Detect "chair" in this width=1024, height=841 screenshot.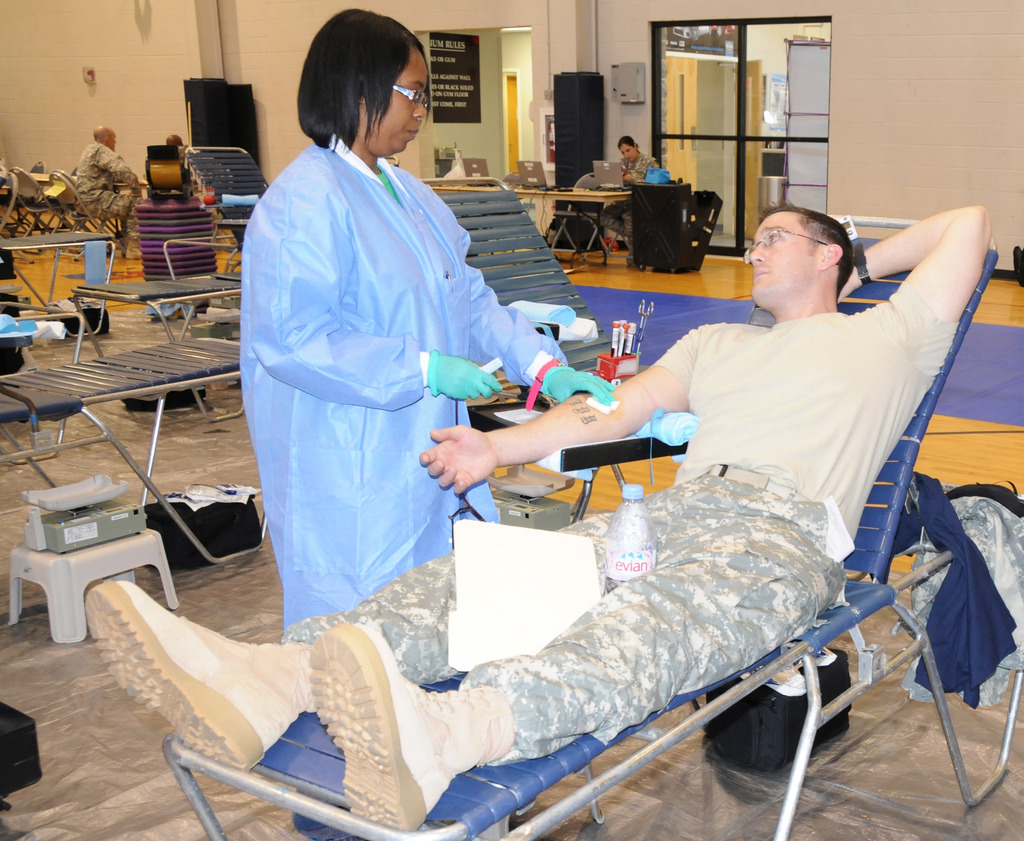
Detection: box=[12, 166, 68, 248].
